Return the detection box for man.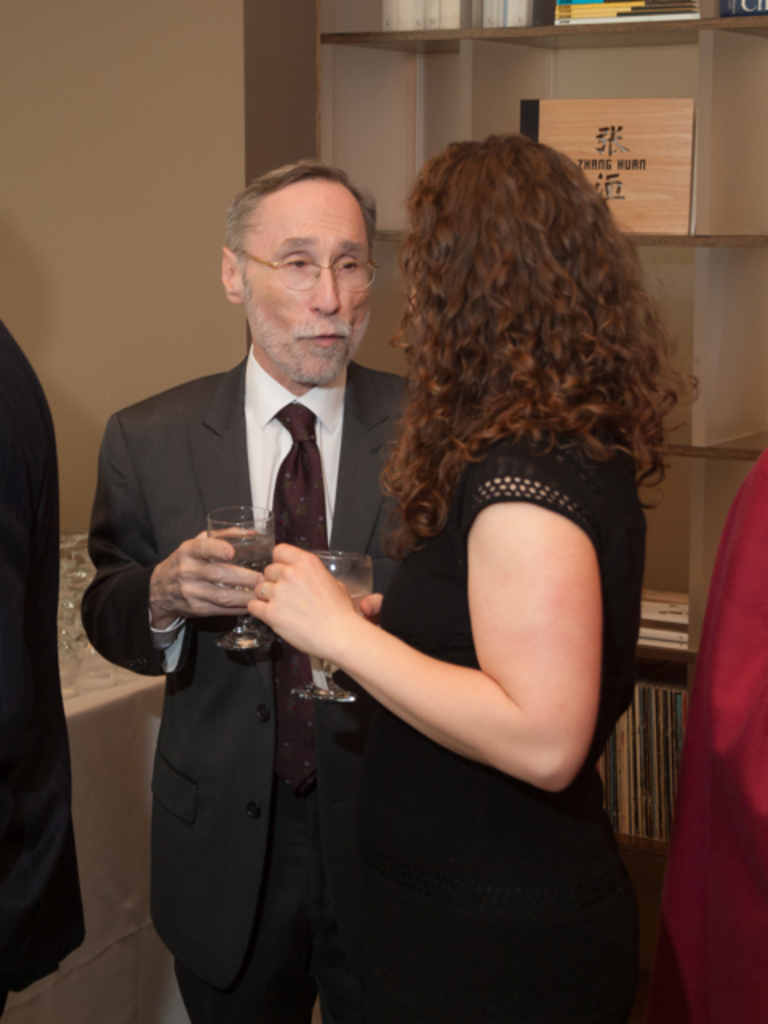
[x1=86, y1=158, x2=438, y2=1022].
